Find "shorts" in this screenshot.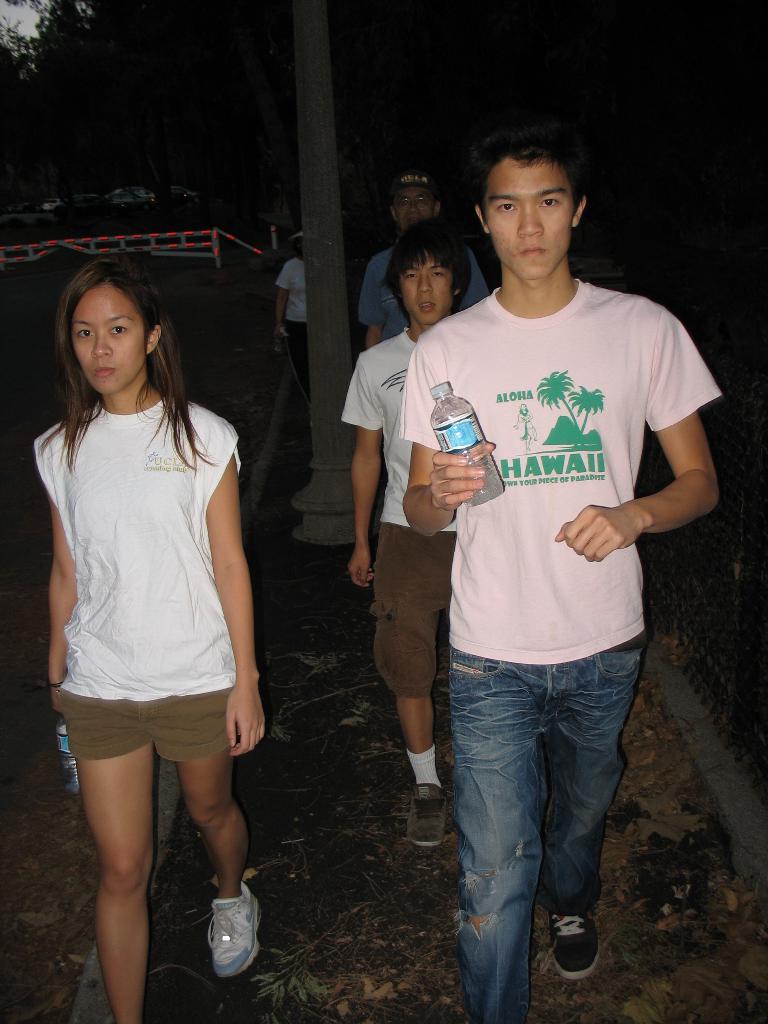
The bounding box for "shorts" is <region>369, 529, 460, 700</region>.
